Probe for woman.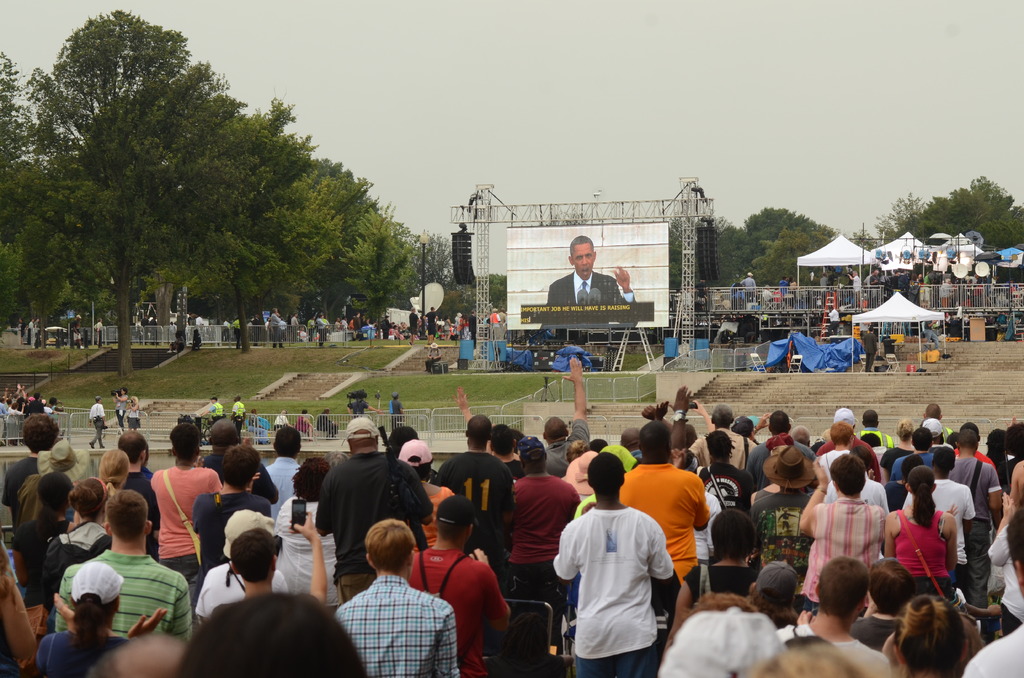
Probe result: {"x1": 34, "y1": 560, "x2": 174, "y2": 677}.
